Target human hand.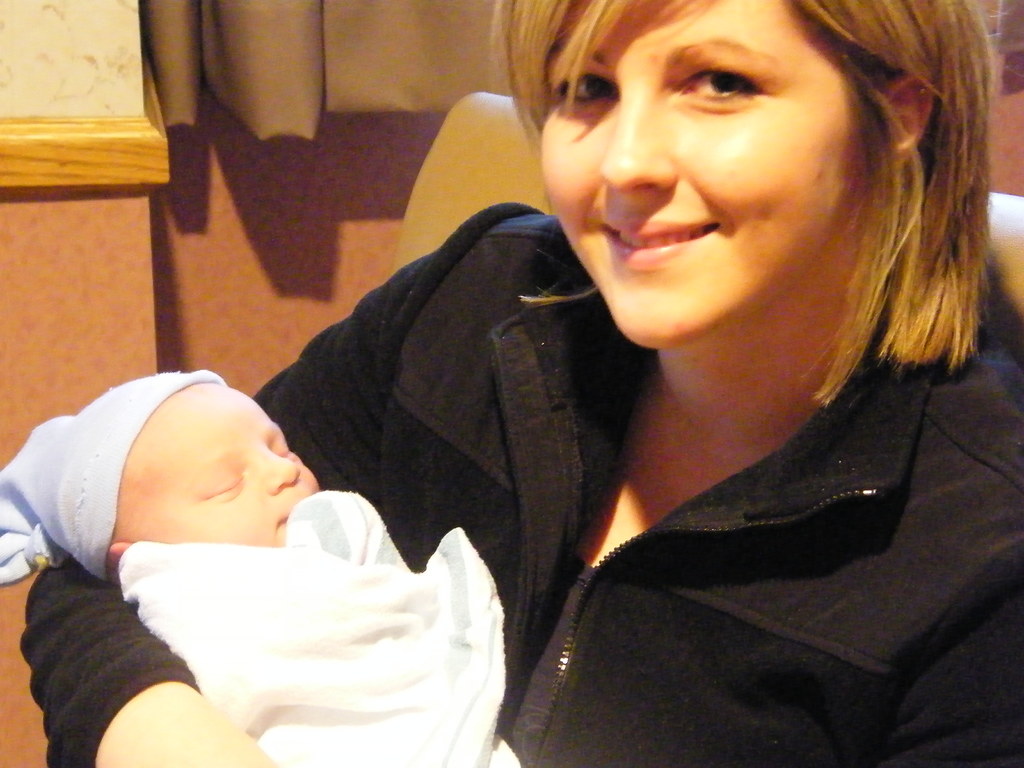
Target region: l=93, t=699, r=280, b=767.
